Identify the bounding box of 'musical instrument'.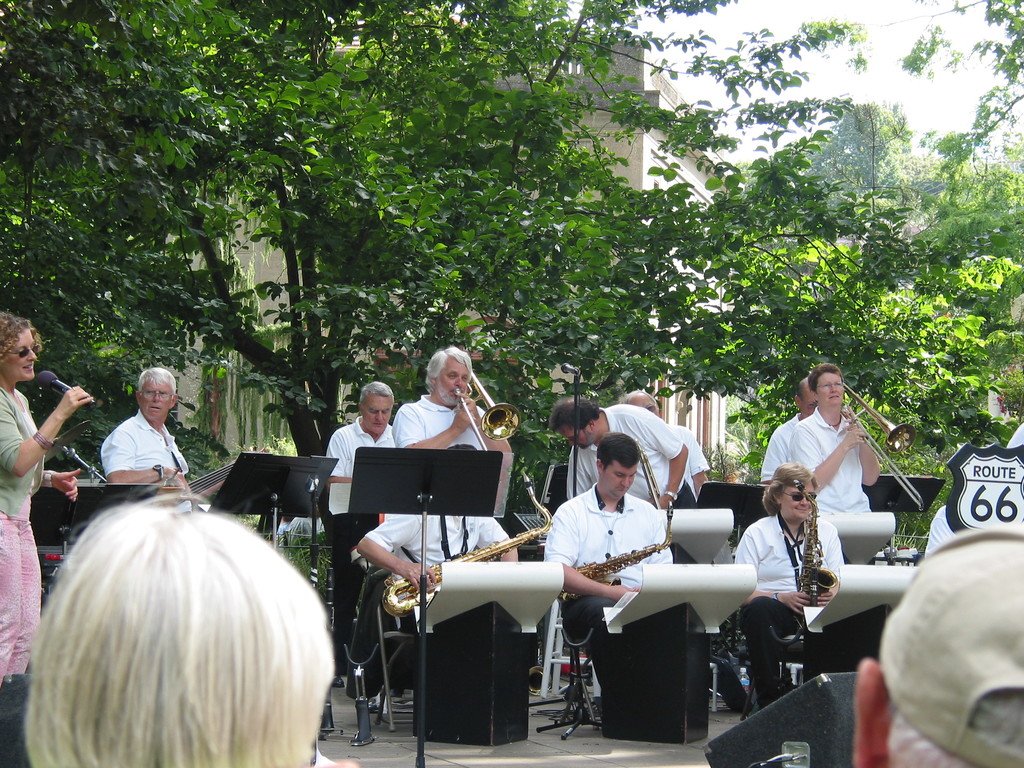
(x1=836, y1=386, x2=933, y2=521).
